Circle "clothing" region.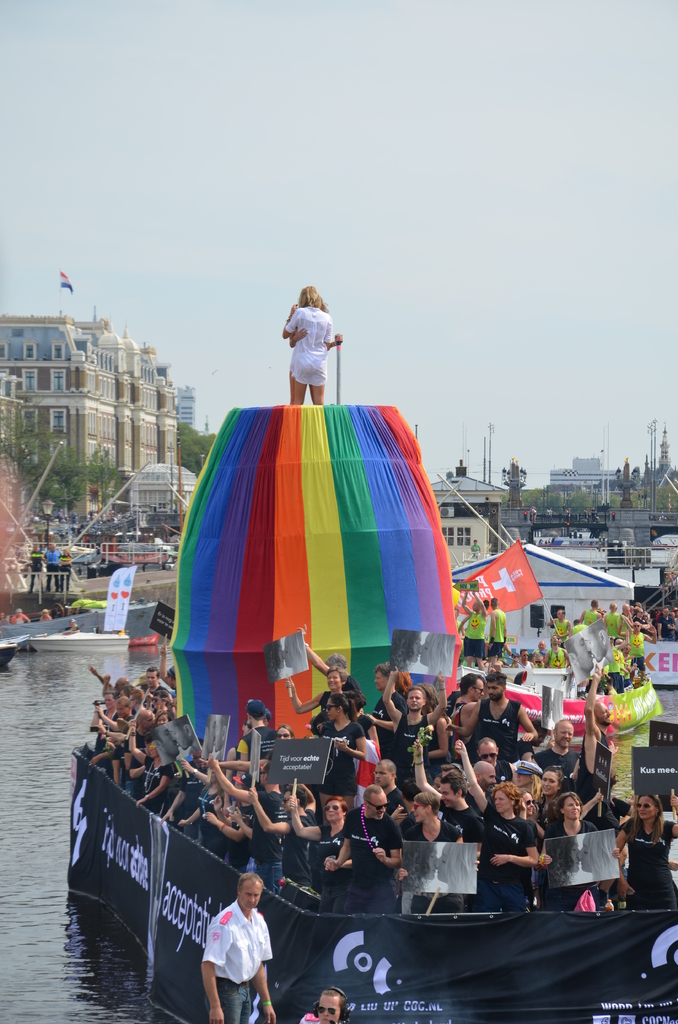
Region: <box>551,618,568,646</box>.
